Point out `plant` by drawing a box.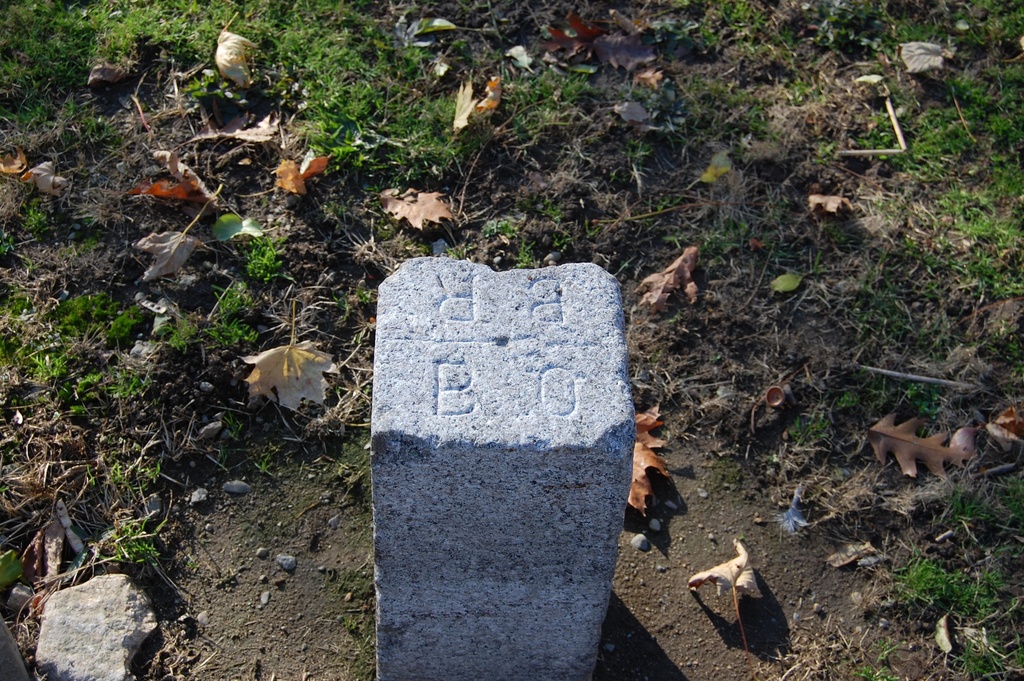
[left=75, top=192, right=140, bottom=227].
